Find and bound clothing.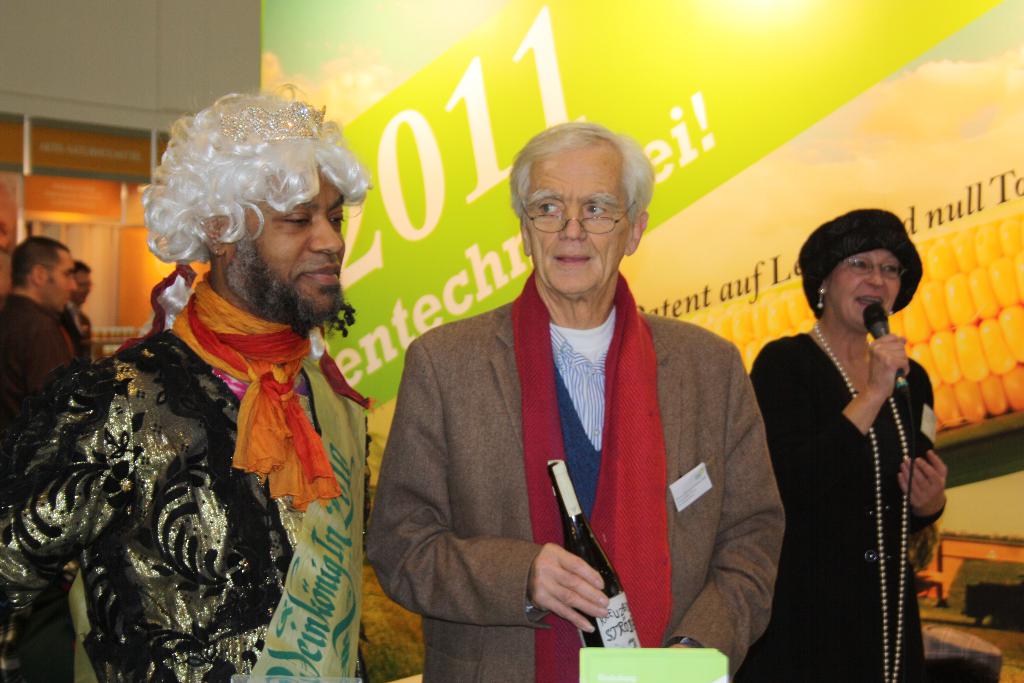
Bound: [0,330,376,682].
